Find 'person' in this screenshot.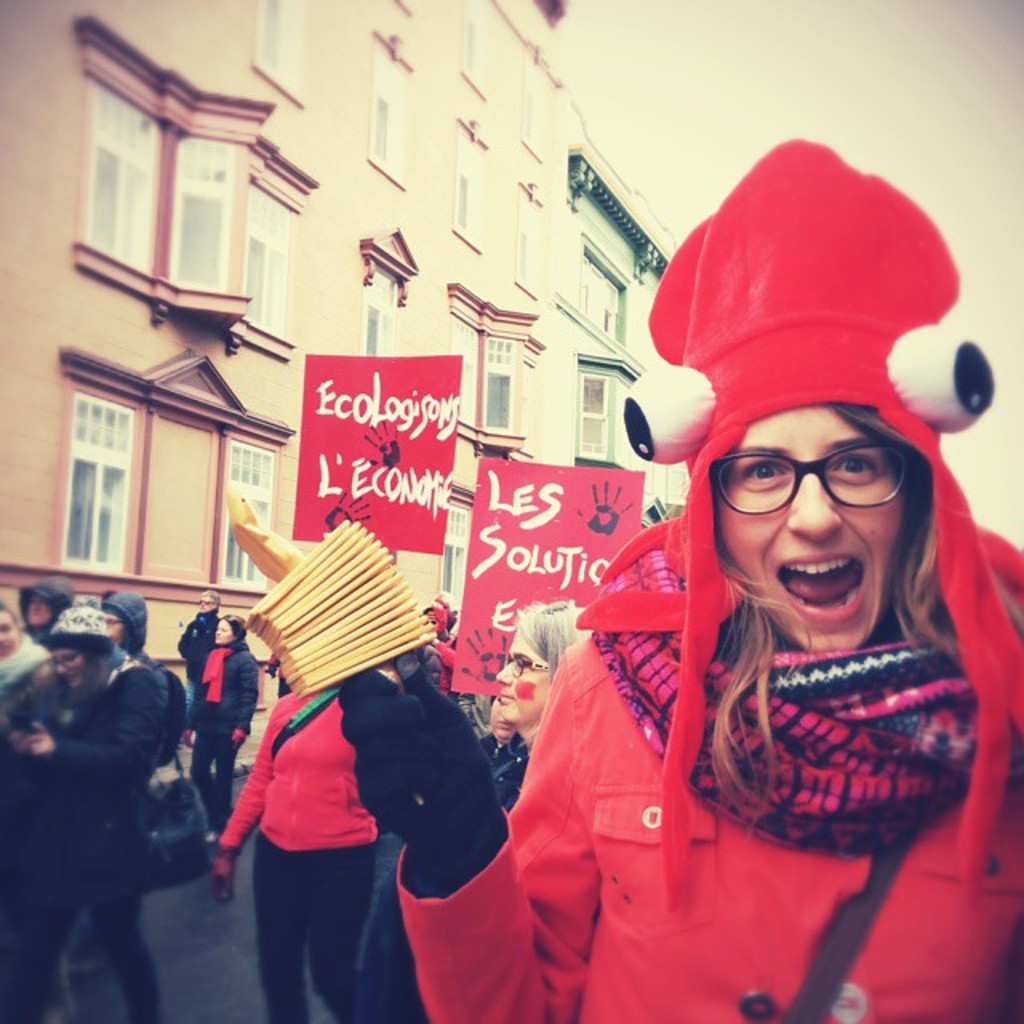
The bounding box for 'person' is <box>181,611,245,893</box>.
